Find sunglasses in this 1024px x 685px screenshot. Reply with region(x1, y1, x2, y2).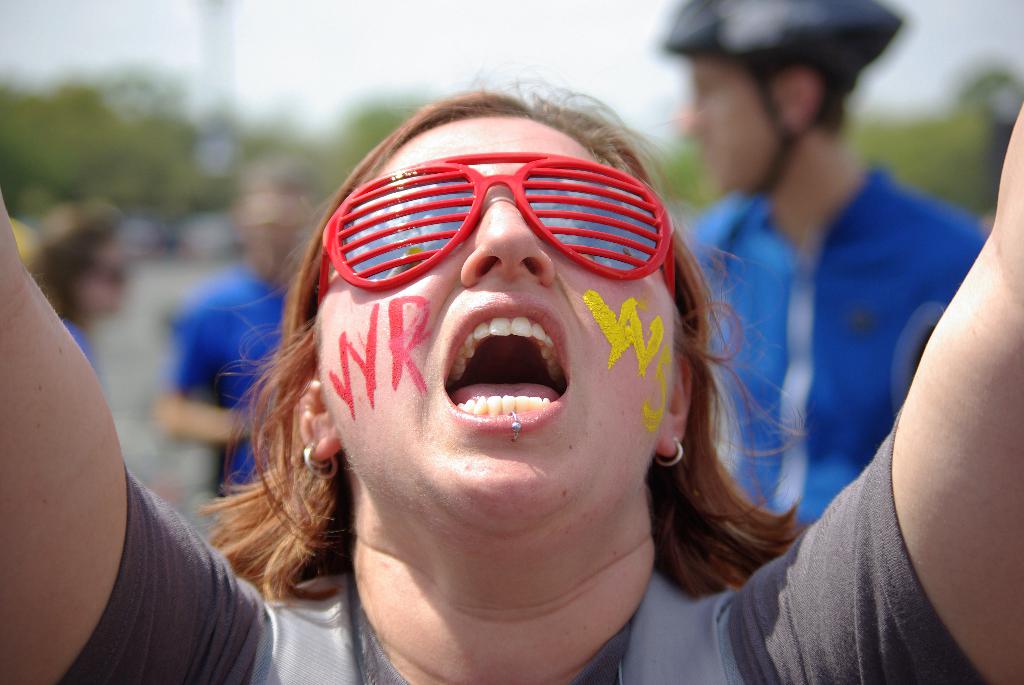
region(315, 150, 673, 310).
